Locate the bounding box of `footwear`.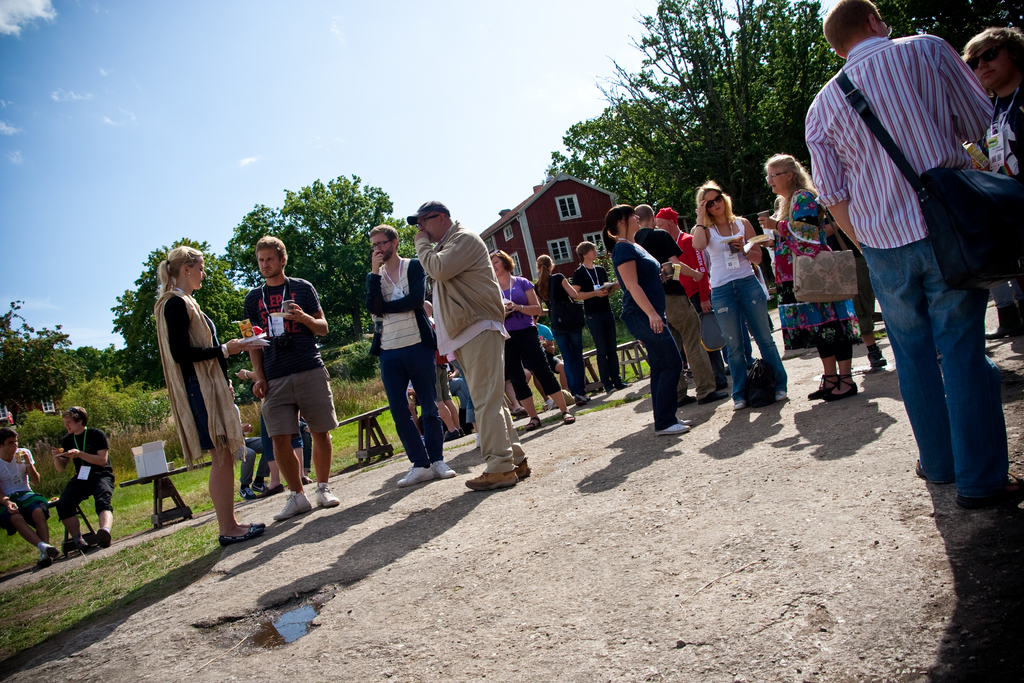
Bounding box: locate(458, 427, 465, 434).
